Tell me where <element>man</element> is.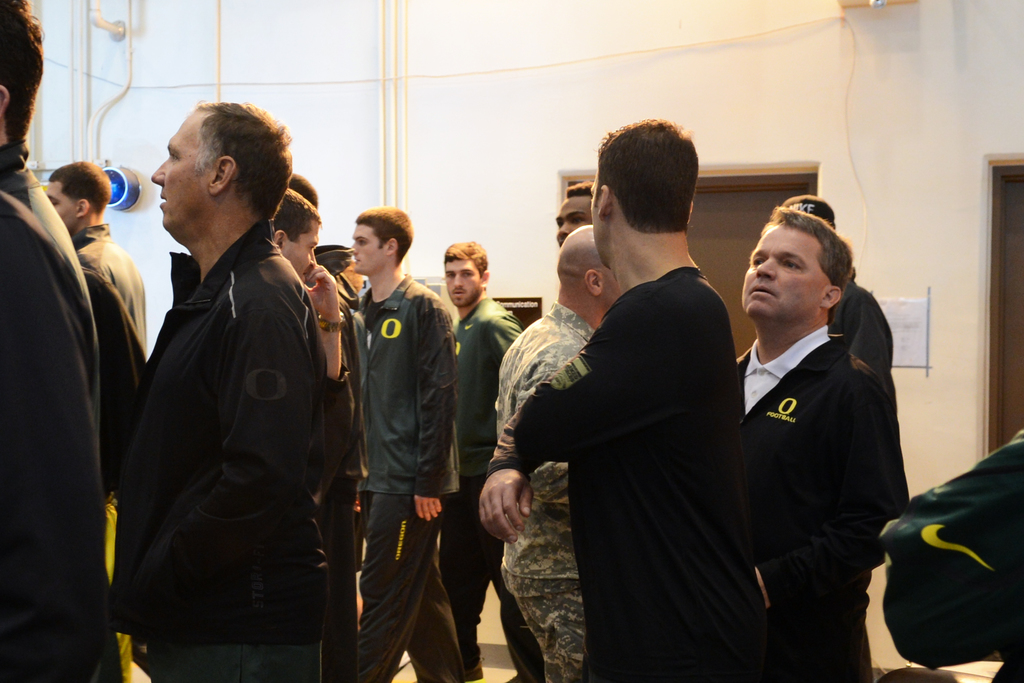
<element>man</element> is at <region>557, 180, 597, 257</region>.
